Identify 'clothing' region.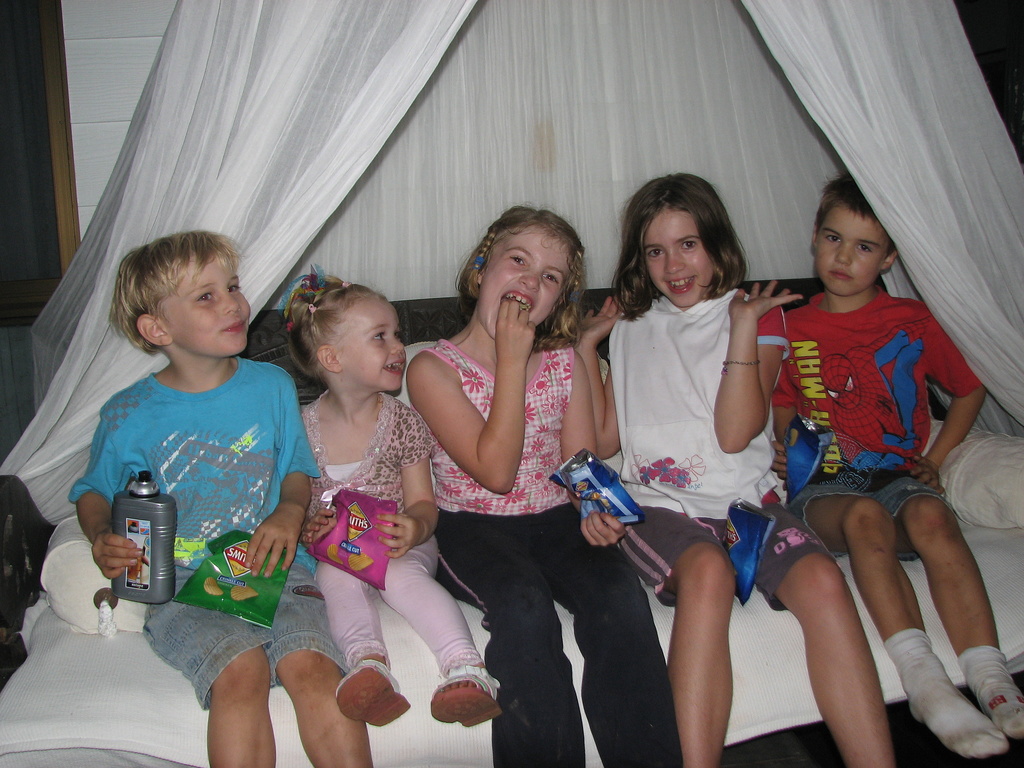
Region: bbox(289, 390, 454, 683).
